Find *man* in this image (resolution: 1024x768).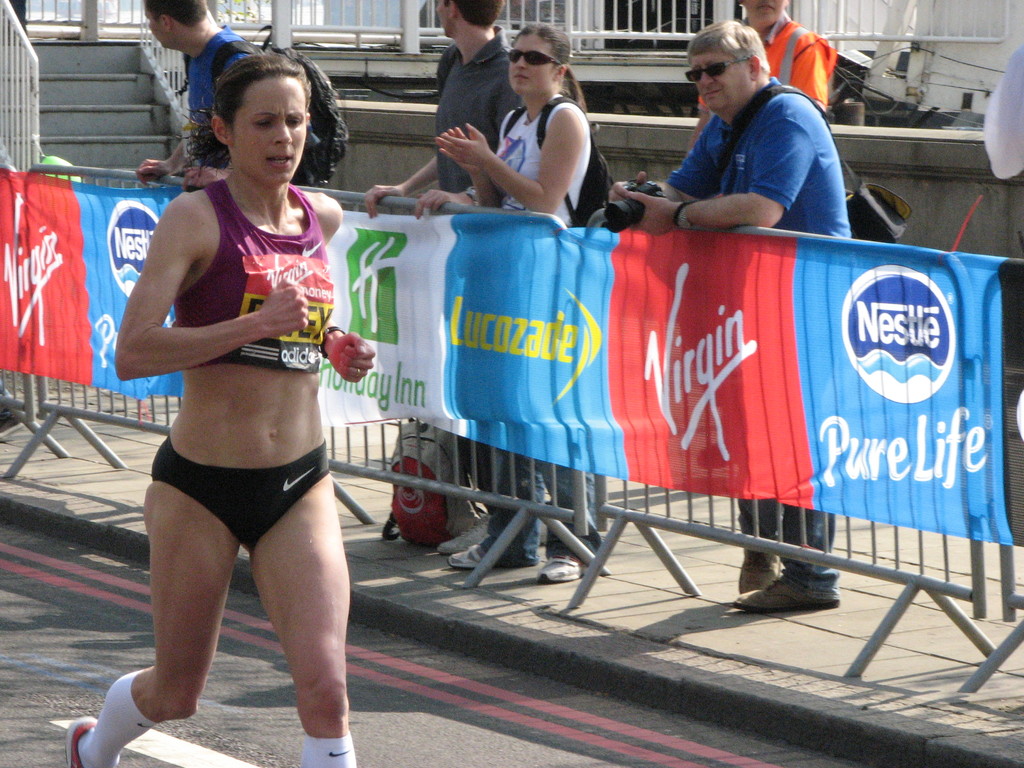
362/0/604/579.
